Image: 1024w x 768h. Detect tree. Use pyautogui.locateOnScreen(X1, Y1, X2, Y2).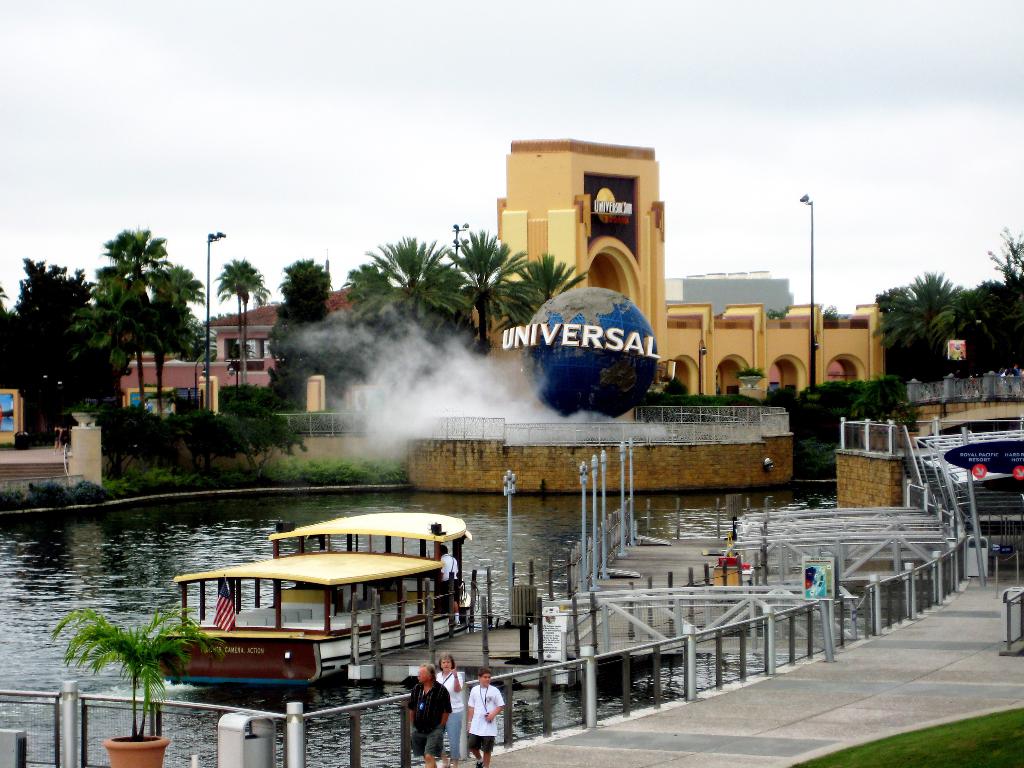
pyautogui.locateOnScreen(344, 232, 472, 356).
